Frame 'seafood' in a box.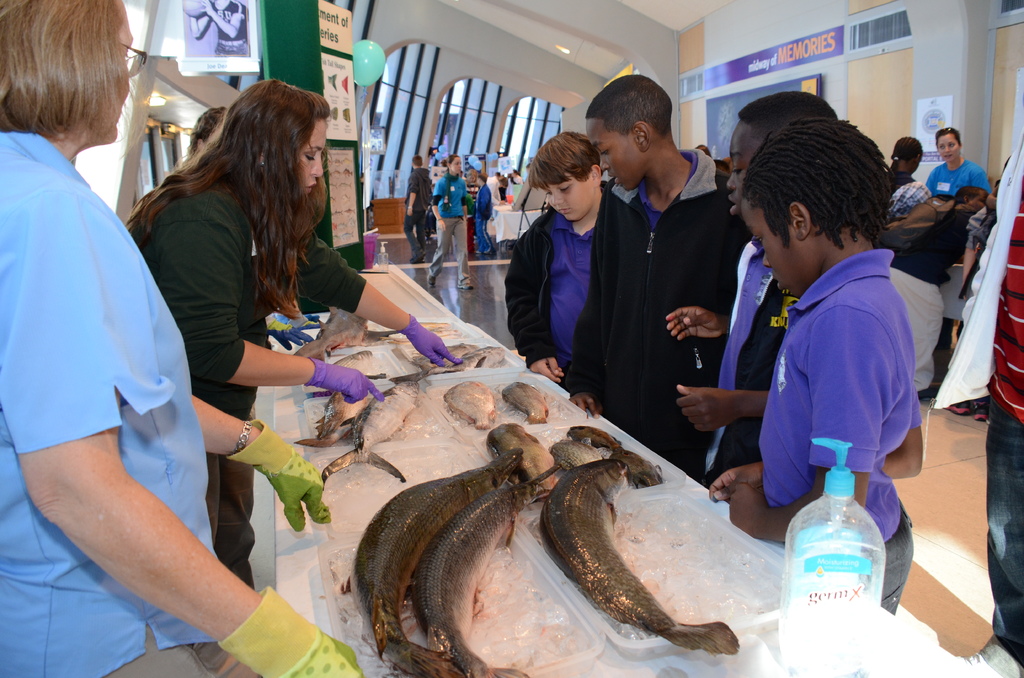
x1=319 y1=377 x2=416 y2=485.
